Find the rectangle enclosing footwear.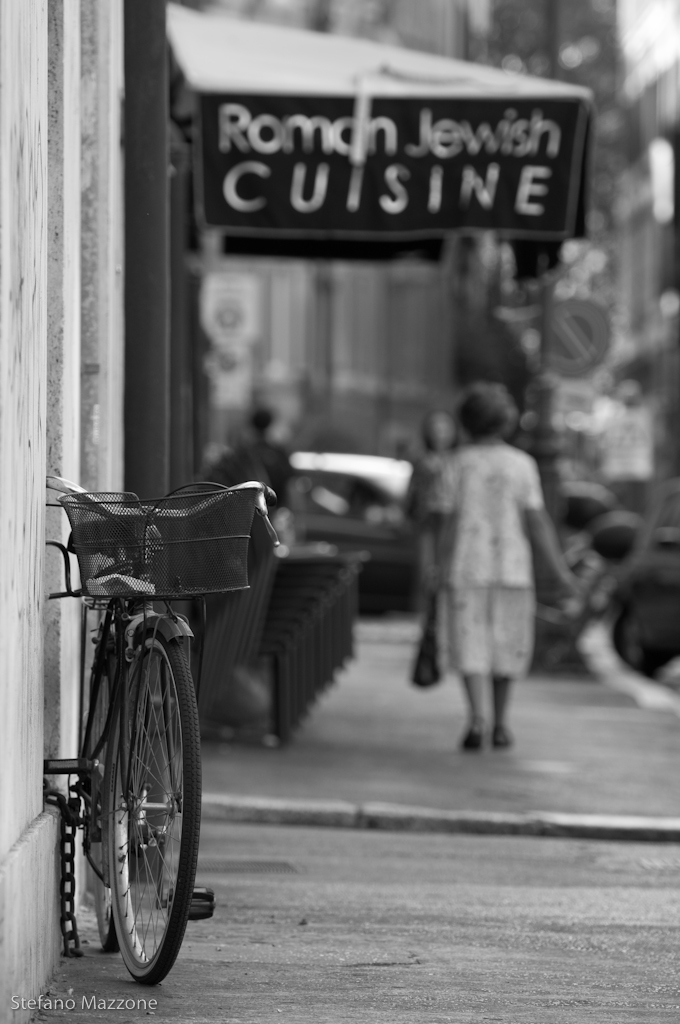
region(492, 724, 515, 751).
